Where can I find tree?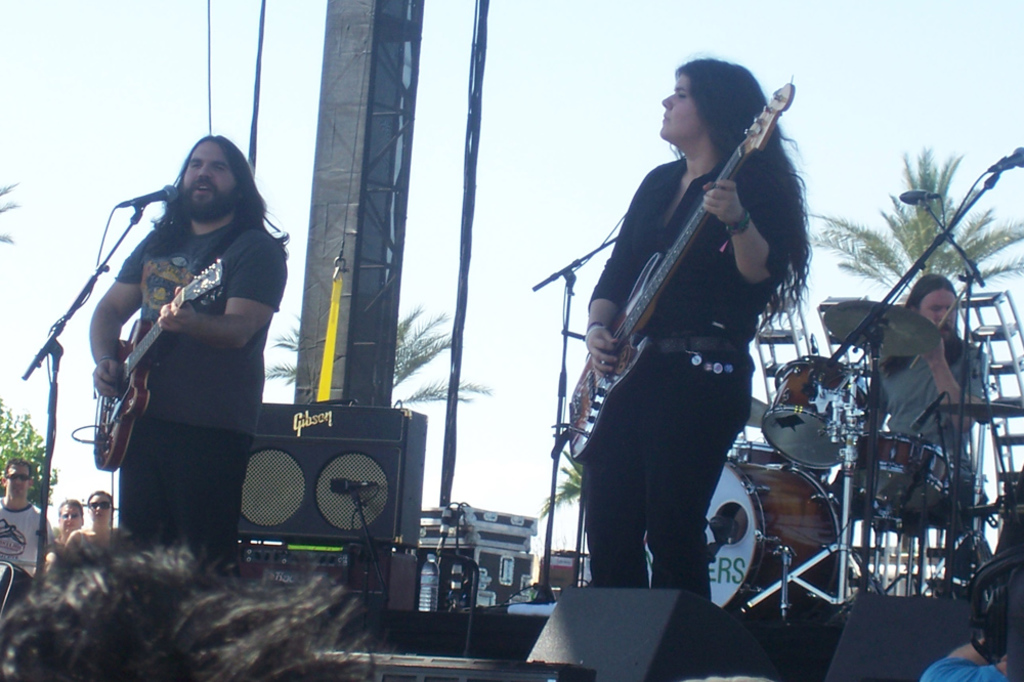
You can find it at 0,175,20,250.
